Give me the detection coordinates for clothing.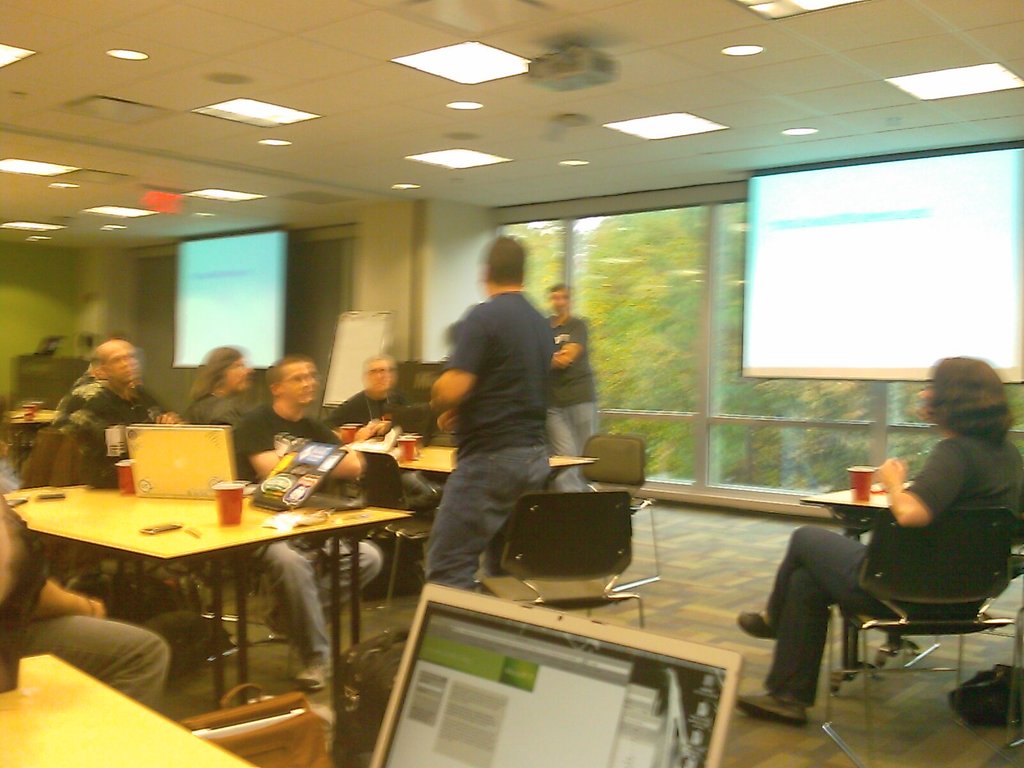
bbox=[414, 285, 553, 600].
